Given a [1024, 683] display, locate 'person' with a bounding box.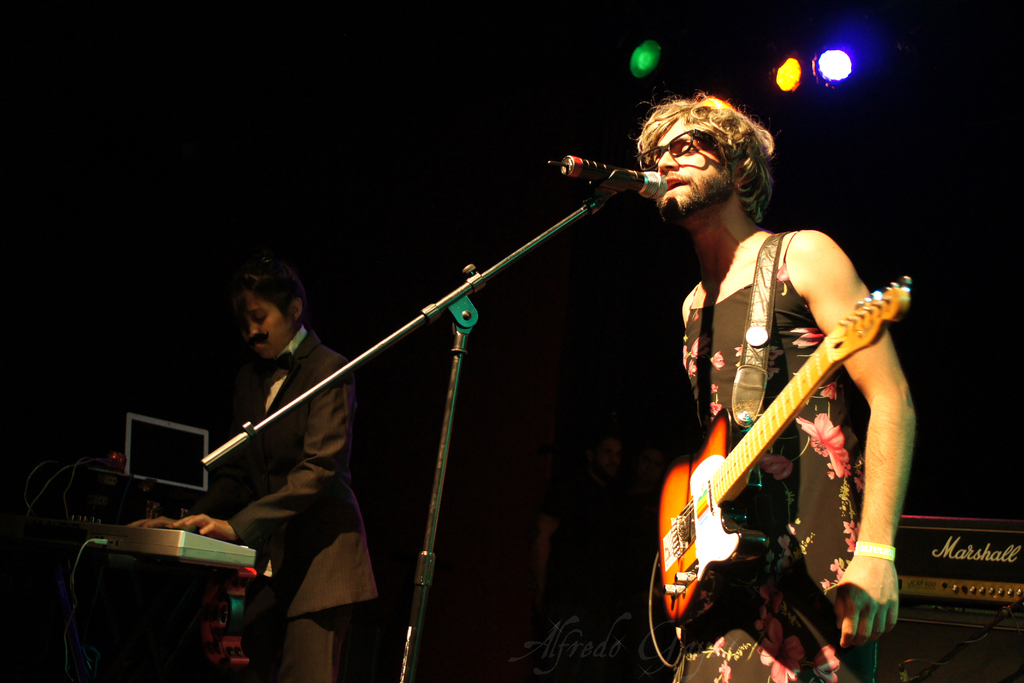
Located: locate(631, 37, 934, 682).
